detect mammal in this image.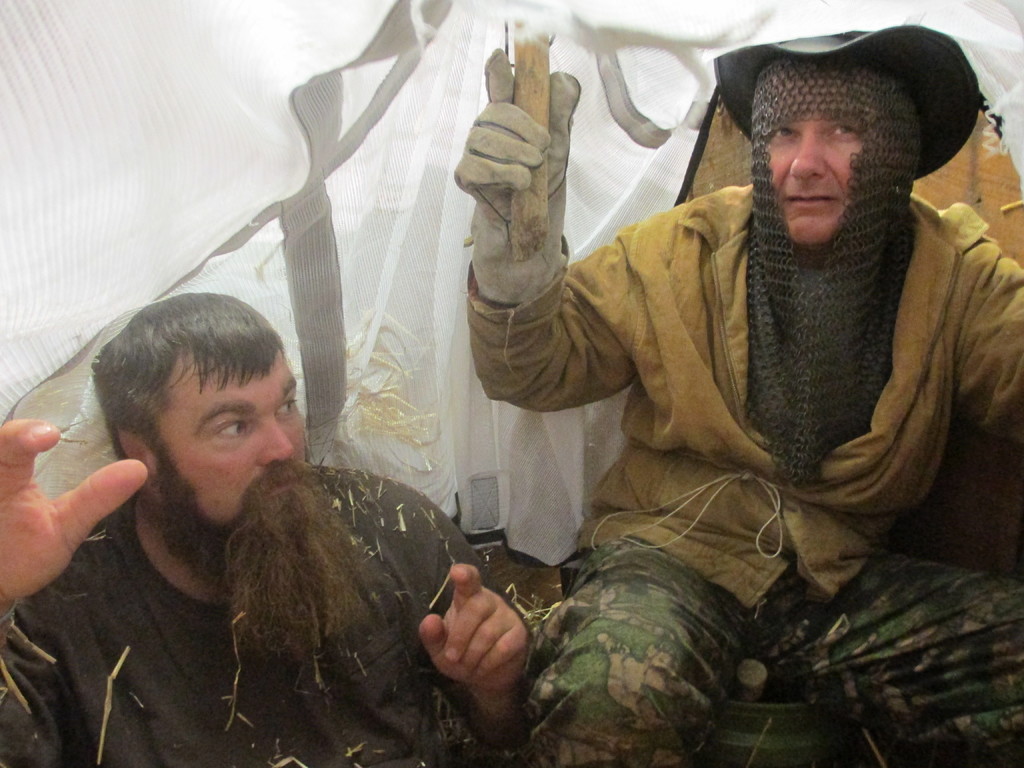
Detection: 451,27,1023,767.
